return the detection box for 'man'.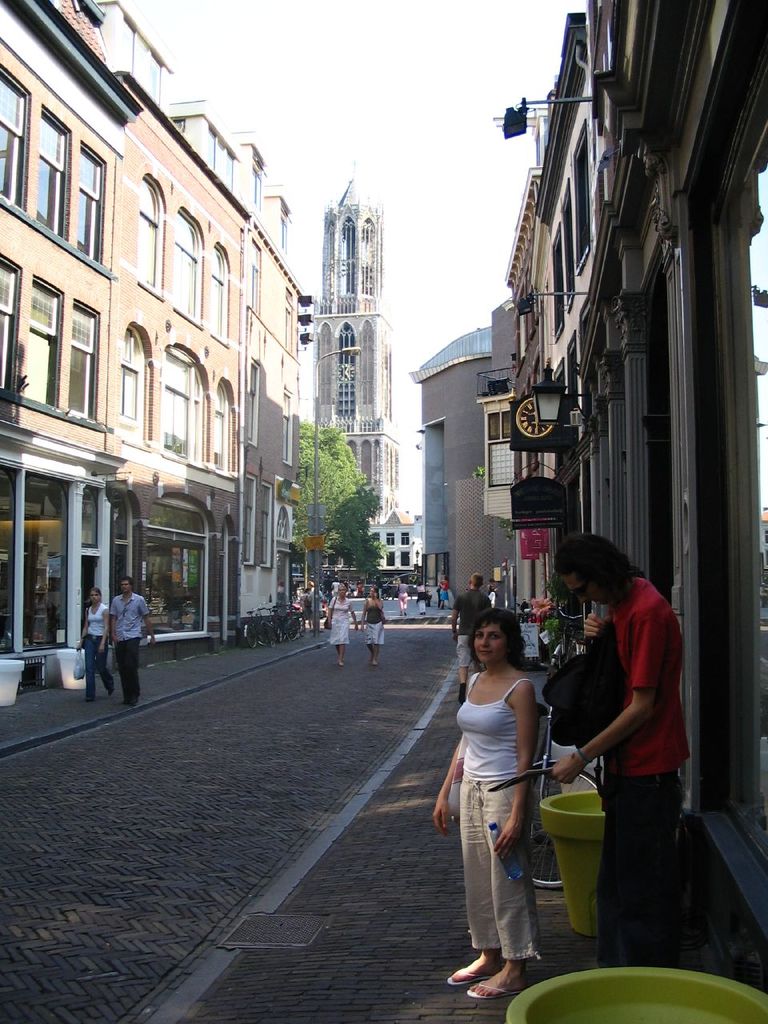
554,527,690,969.
